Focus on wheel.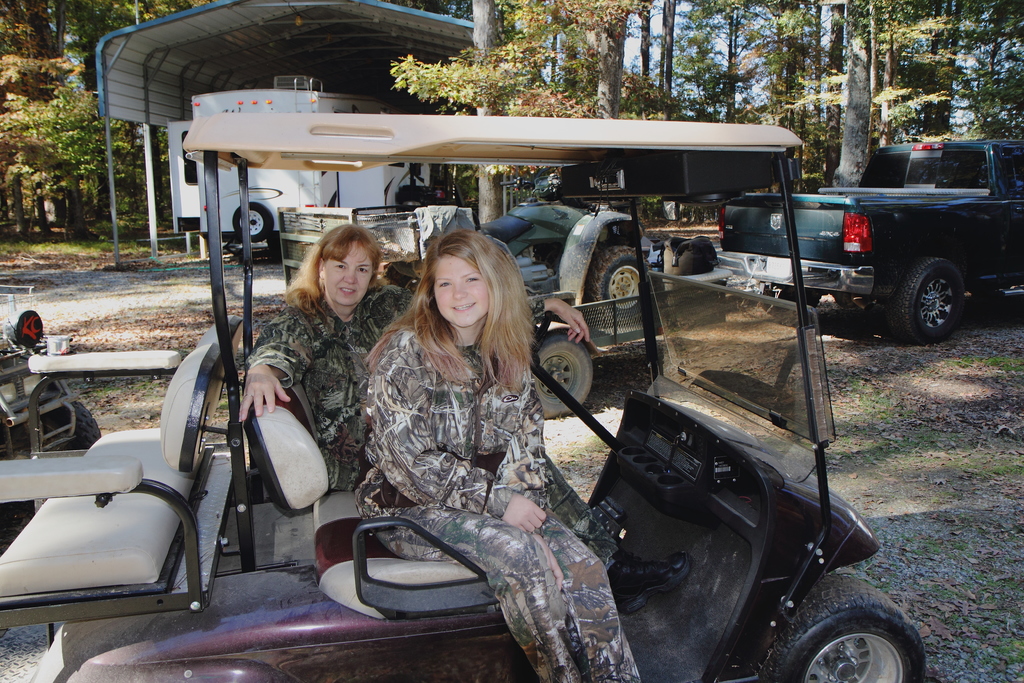
Focused at crop(582, 243, 676, 338).
